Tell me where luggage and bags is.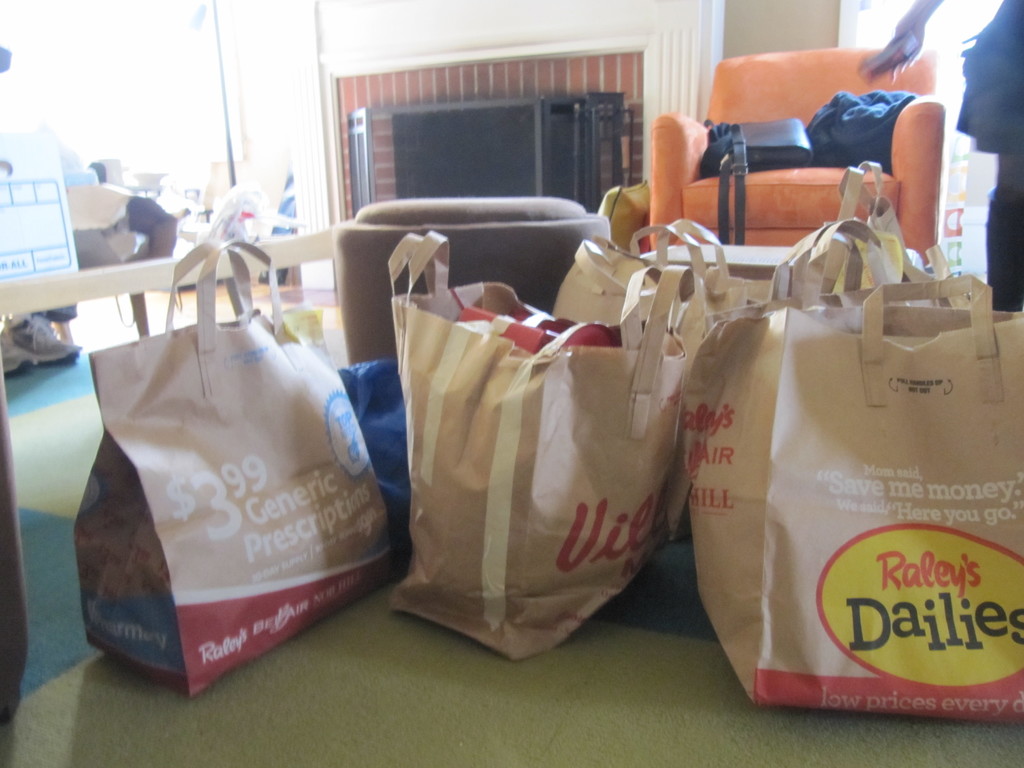
luggage and bags is at region(701, 116, 817, 181).
